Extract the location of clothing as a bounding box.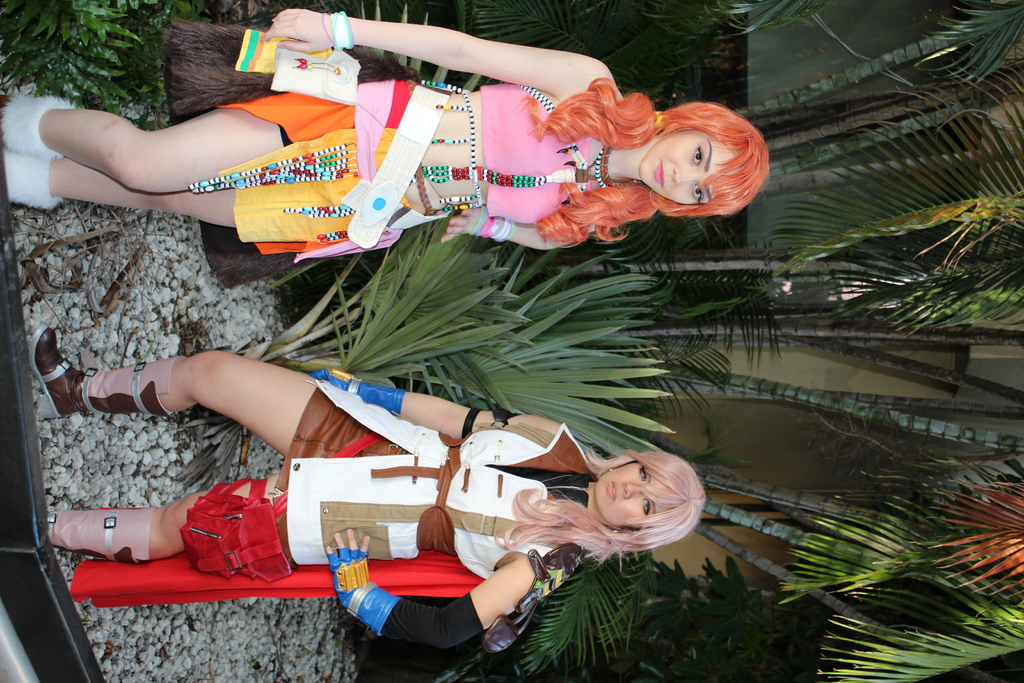
pyautogui.locateOnScreen(217, 78, 593, 262).
